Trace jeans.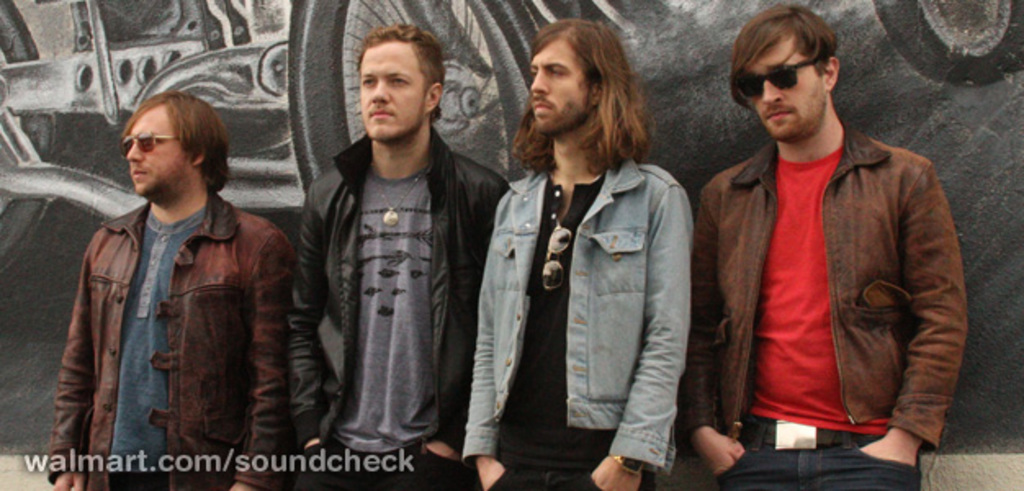
Traced to [713, 419, 916, 489].
